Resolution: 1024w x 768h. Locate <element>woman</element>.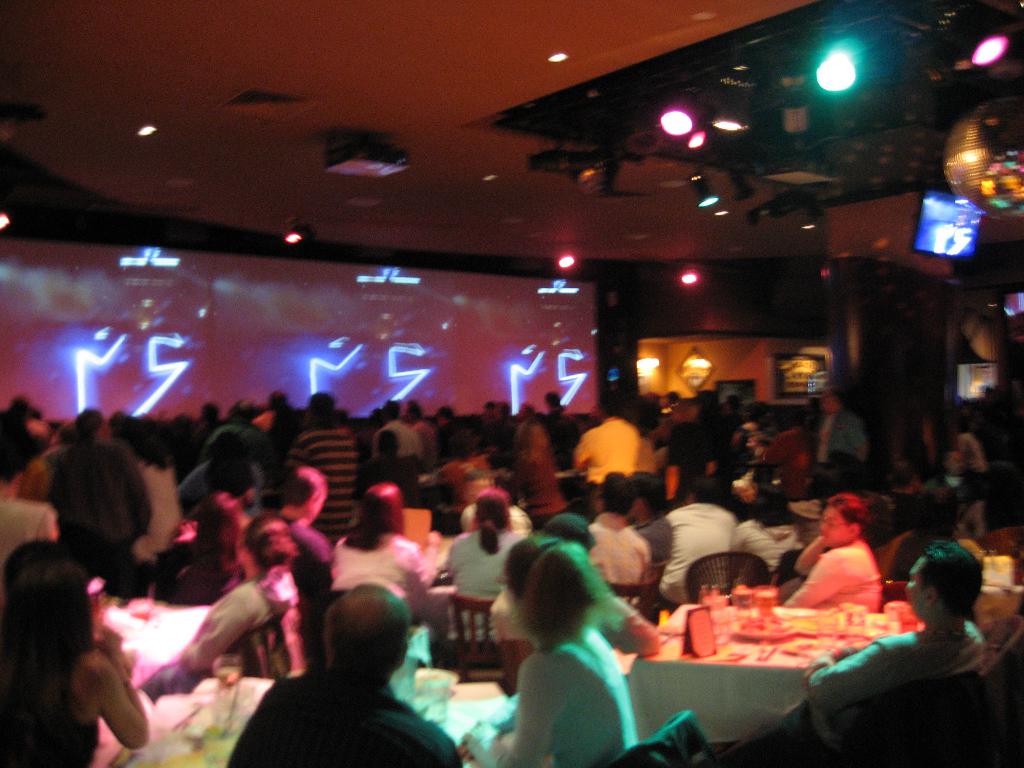
<region>331, 483, 428, 623</region>.
